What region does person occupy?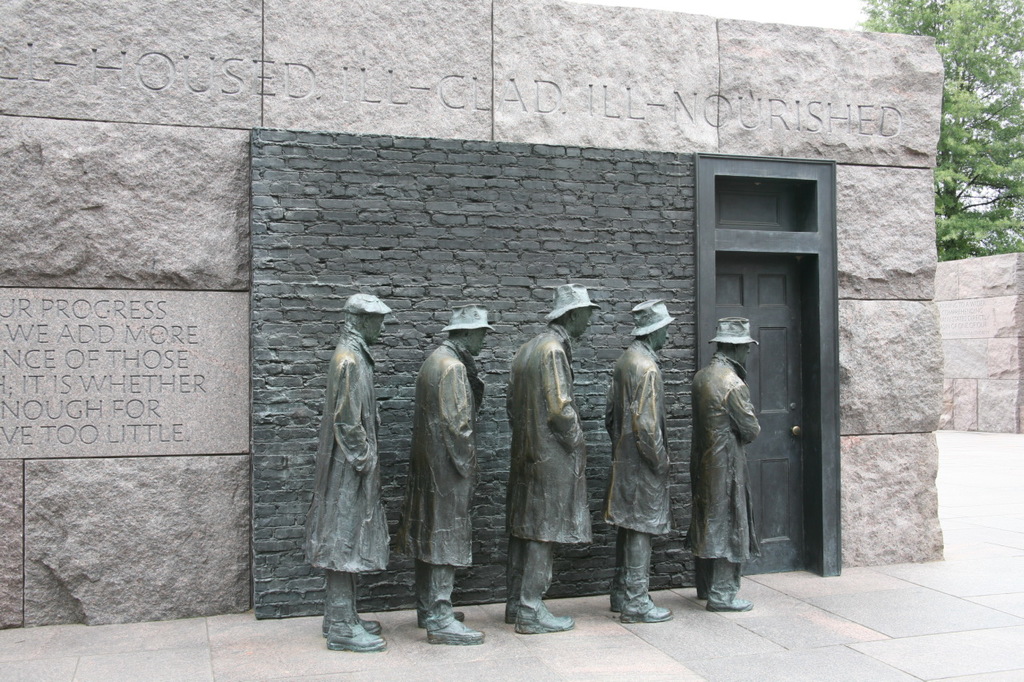
l=687, t=315, r=763, b=616.
